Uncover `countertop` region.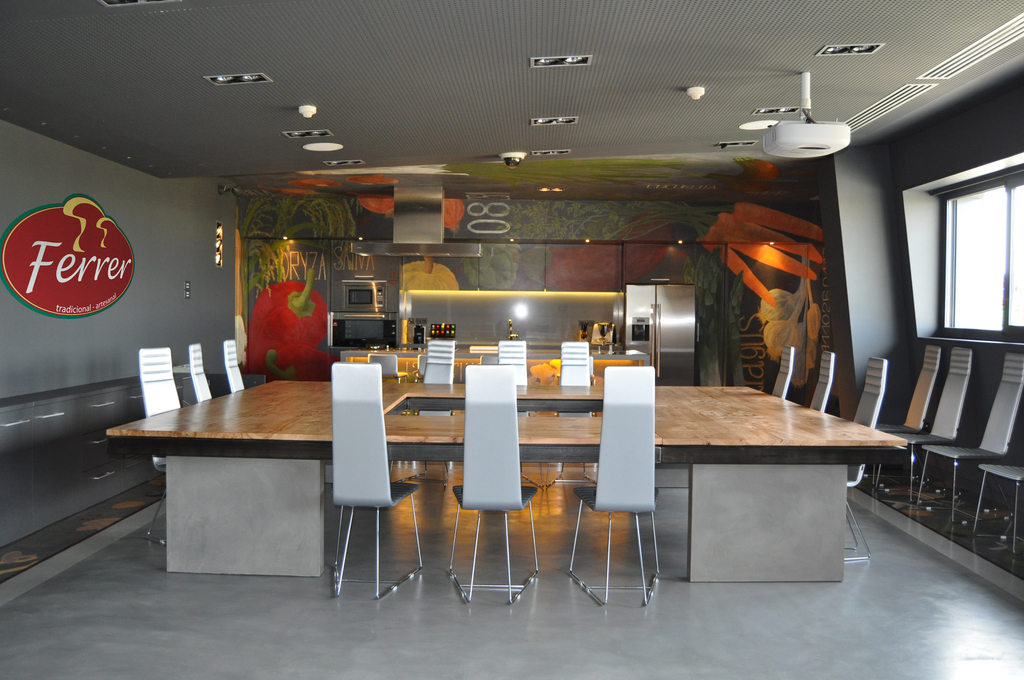
Uncovered: bbox(391, 334, 646, 358).
